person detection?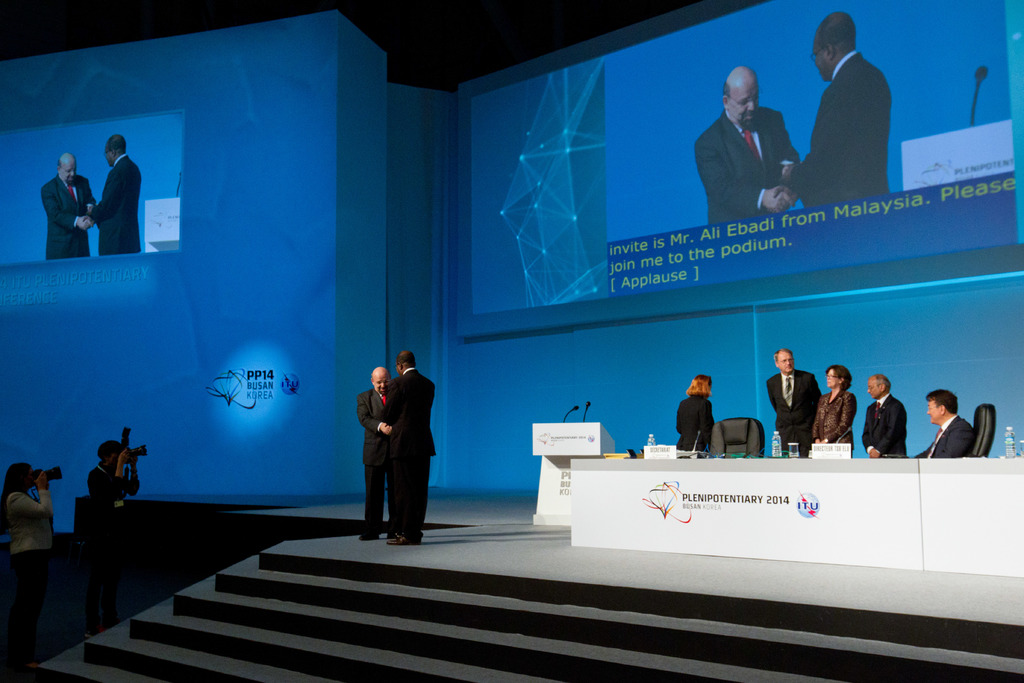
[left=358, top=363, right=375, bottom=529]
